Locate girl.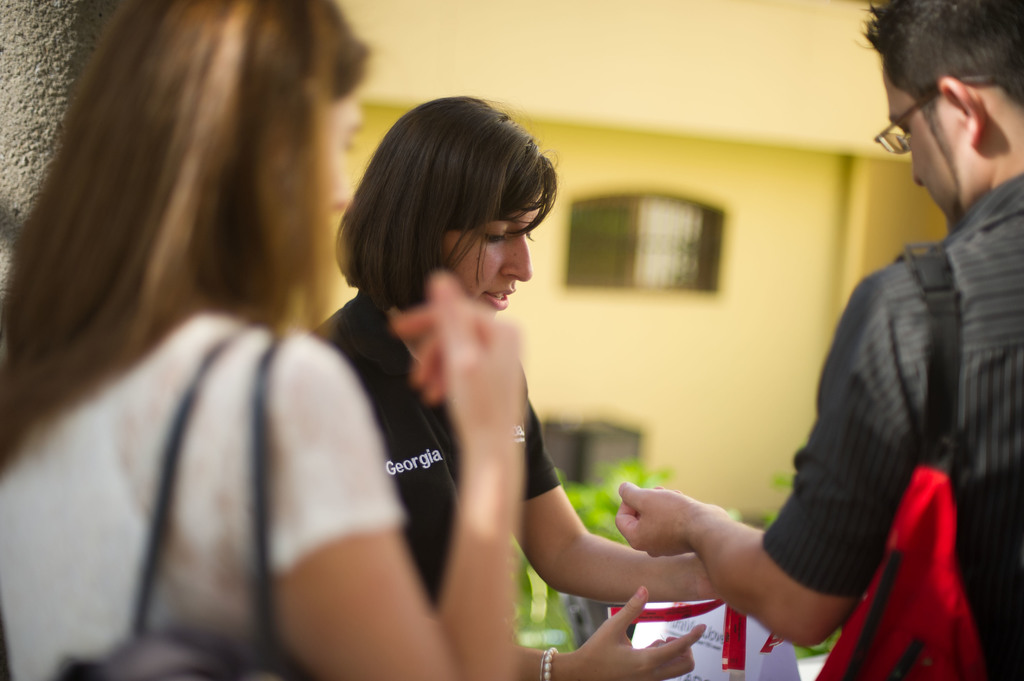
Bounding box: bbox=(0, 0, 537, 680).
